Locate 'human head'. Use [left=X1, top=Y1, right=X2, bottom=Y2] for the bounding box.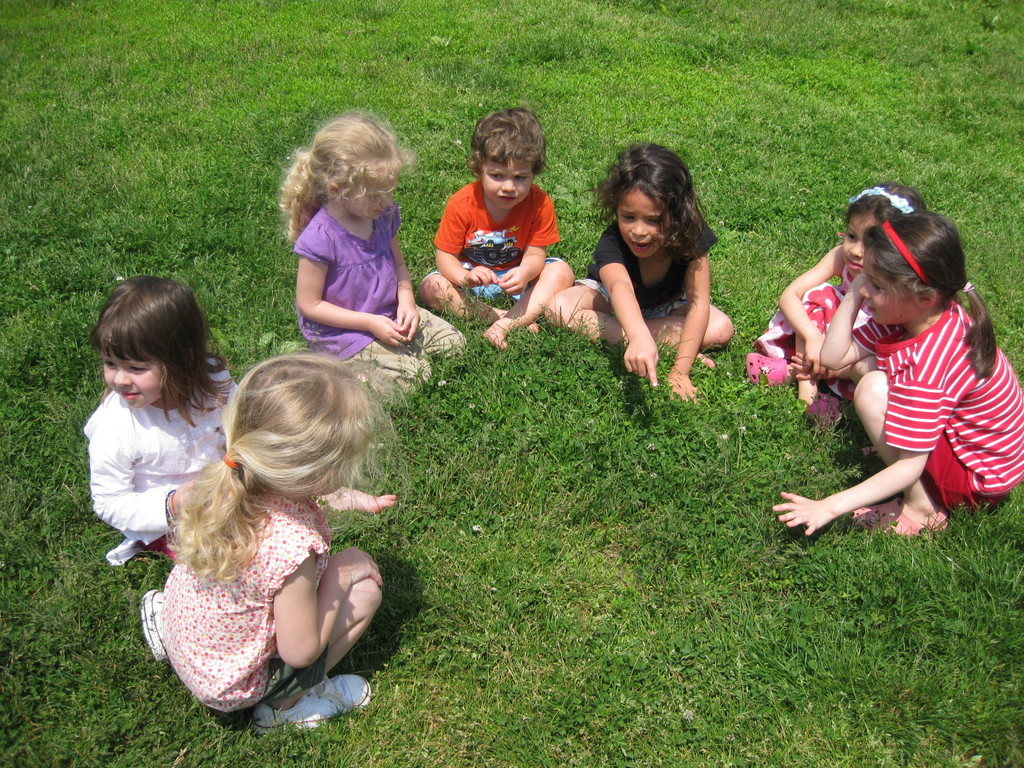
[left=305, top=108, right=401, bottom=220].
